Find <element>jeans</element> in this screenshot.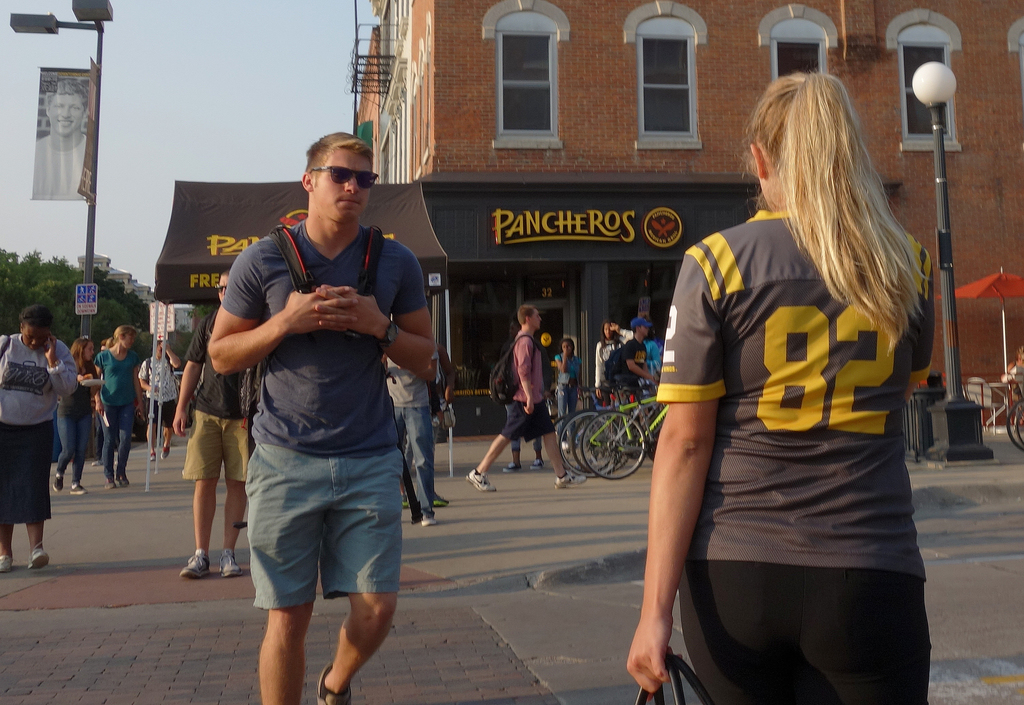
The bounding box for <element>jeans</element> is rect(84, 411, 102, 458).
